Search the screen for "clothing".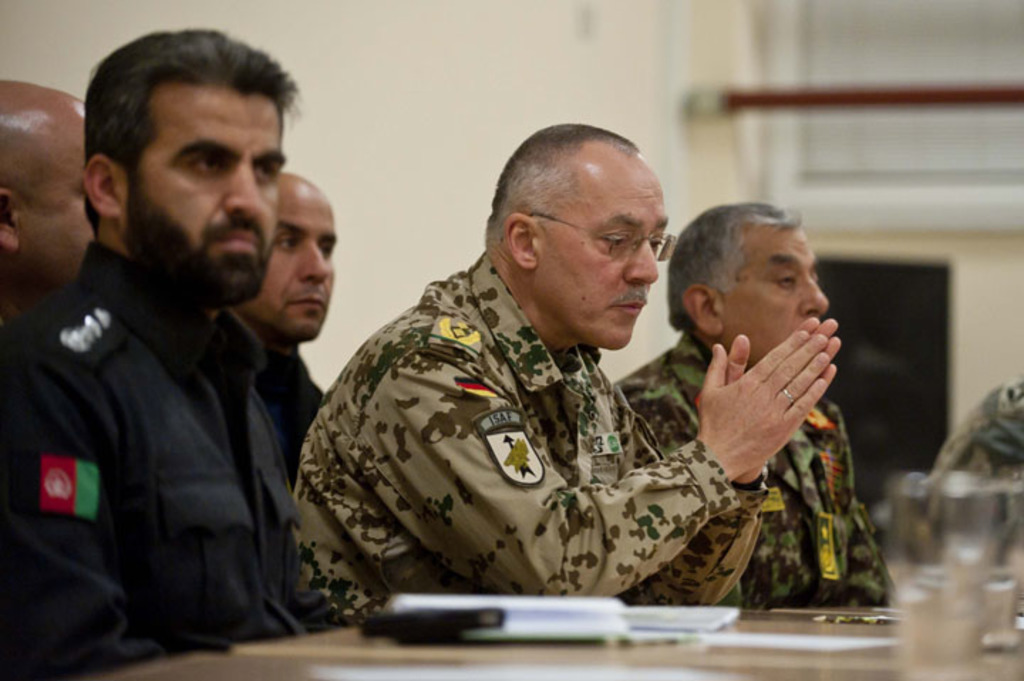
Found at [x1=612, y1=330, x2=906, y2=611].
